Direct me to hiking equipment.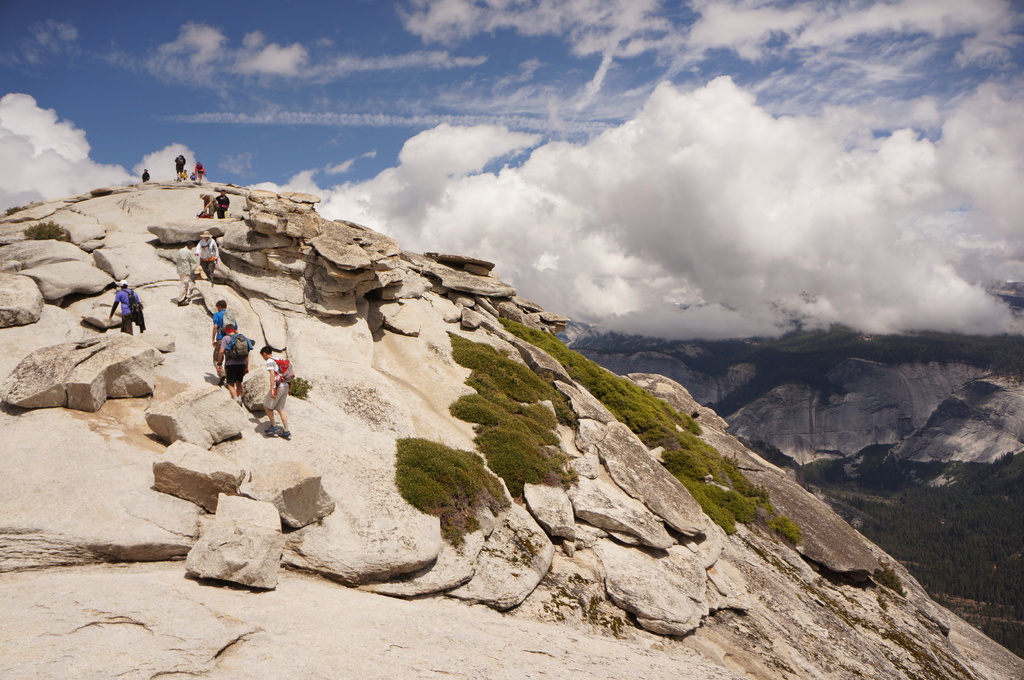
Direction: box=[224, 331, 255, 358].
